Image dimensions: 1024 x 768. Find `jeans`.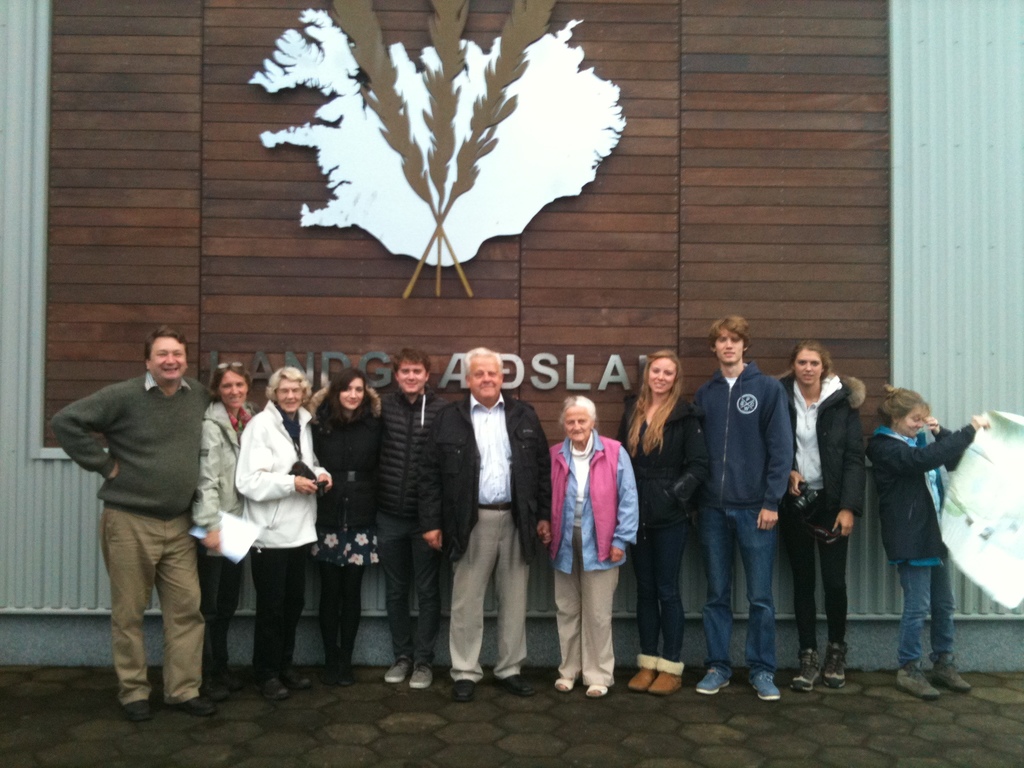
787, 491, 859, 647.
